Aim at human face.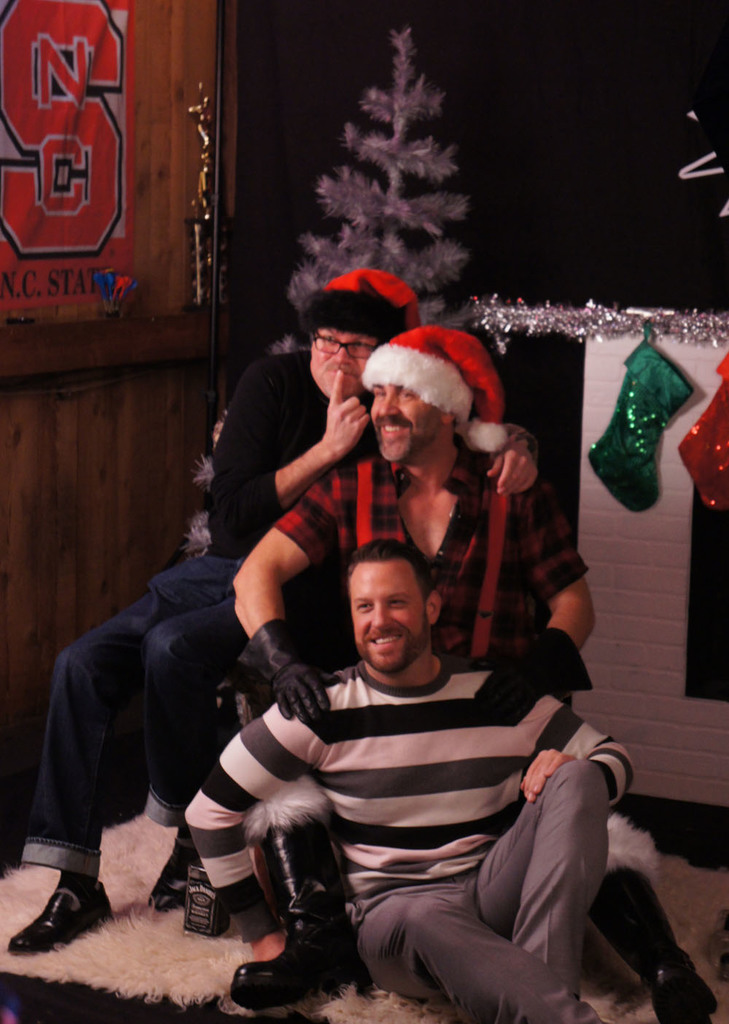
Aimed at [365,376,450,465].
